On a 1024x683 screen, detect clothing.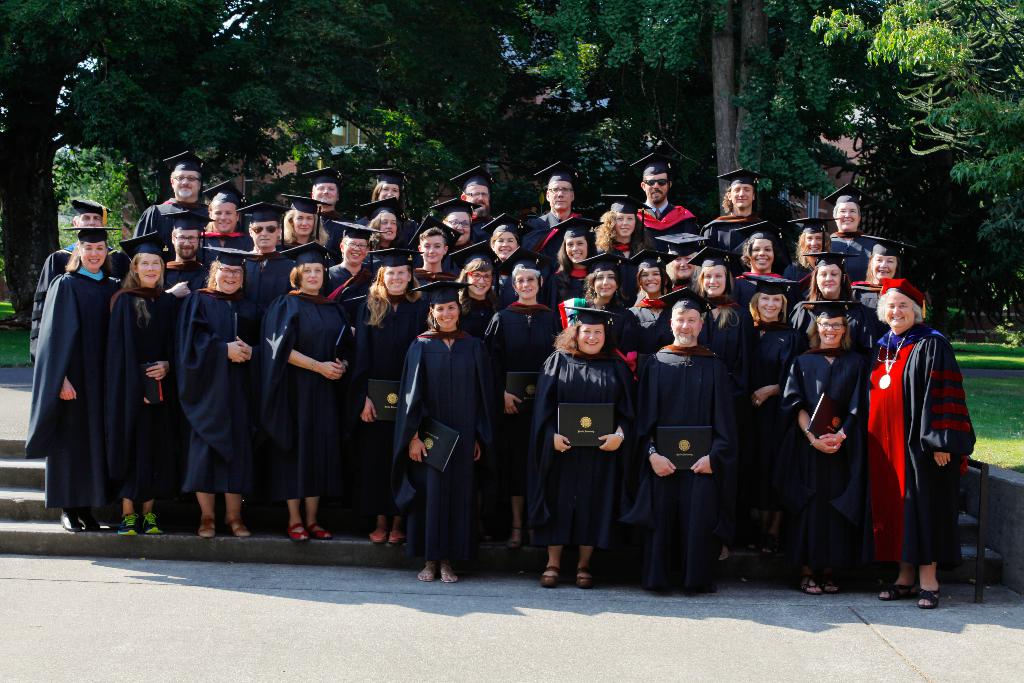
[x1=129, y1=196, x2=200, y2=245].
